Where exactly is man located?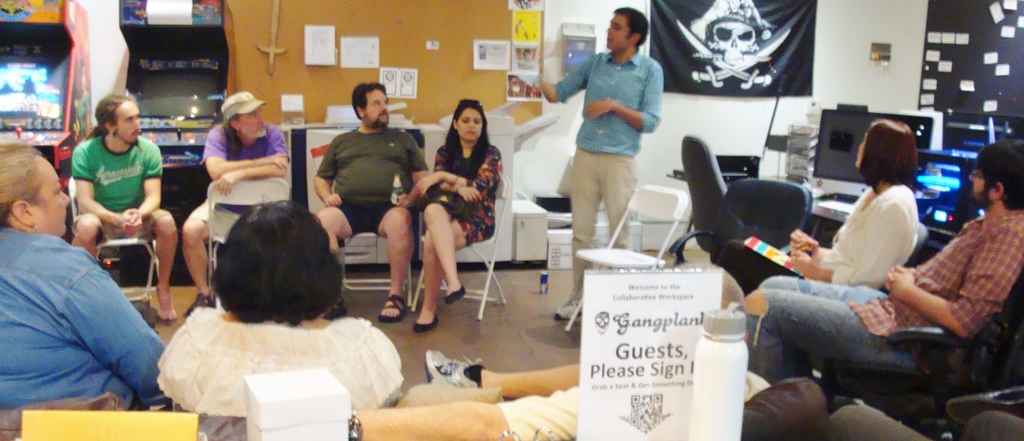
Its bounding box is <region>731, 136, 1023, 387</region>.
